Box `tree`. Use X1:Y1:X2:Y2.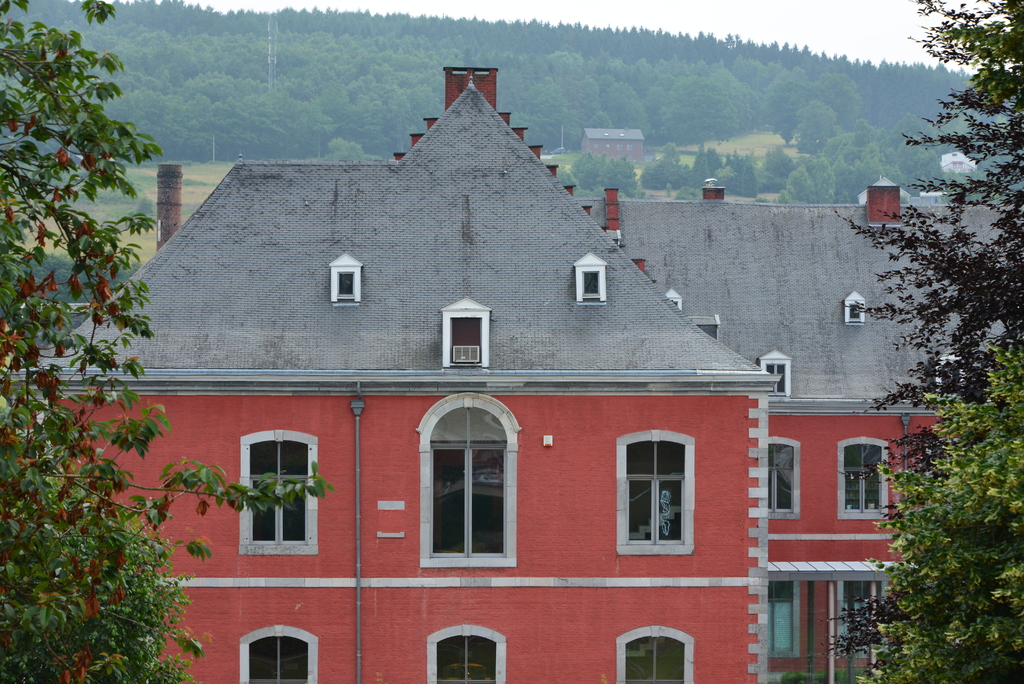
868:346:1023:683.
